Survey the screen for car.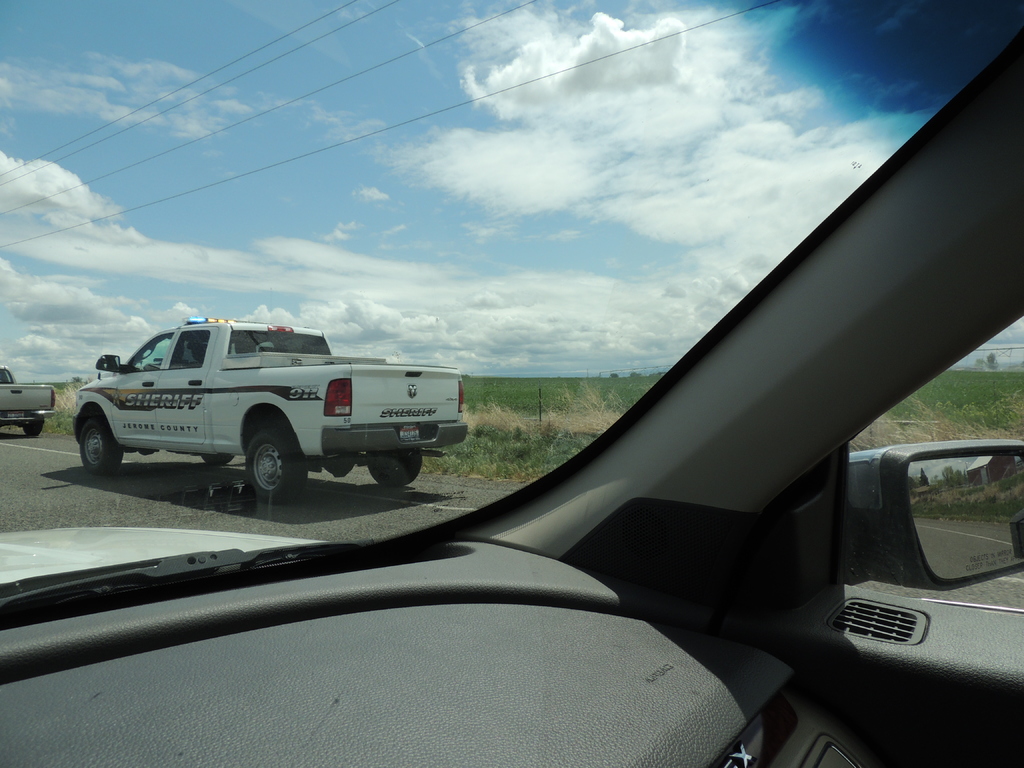
Survey found: left=57, top=306, right=470, bottom=502.
